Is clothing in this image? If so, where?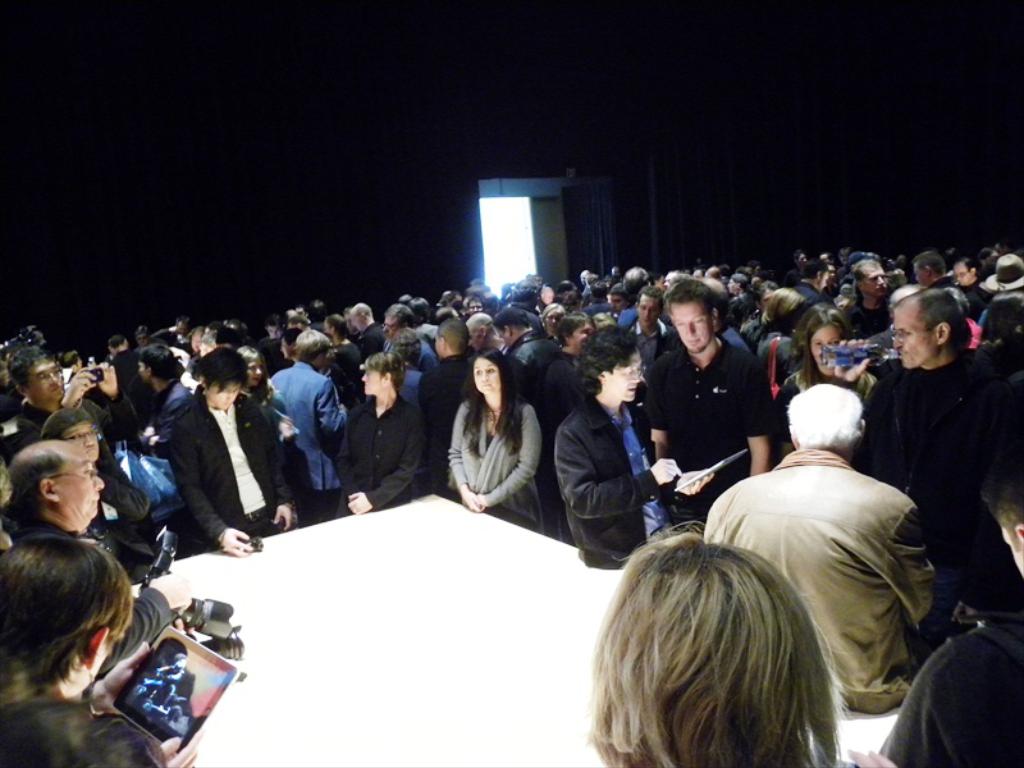
Yes, at (x1=256, y1=383, x2=308, y2=503).
